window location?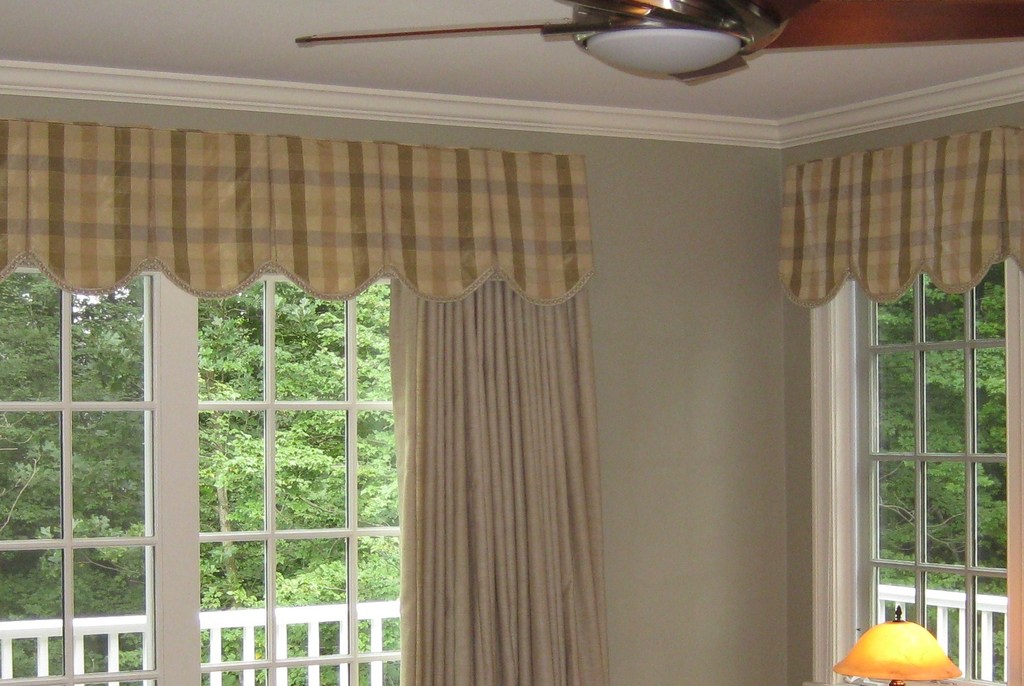
0, 118, 401, 685
